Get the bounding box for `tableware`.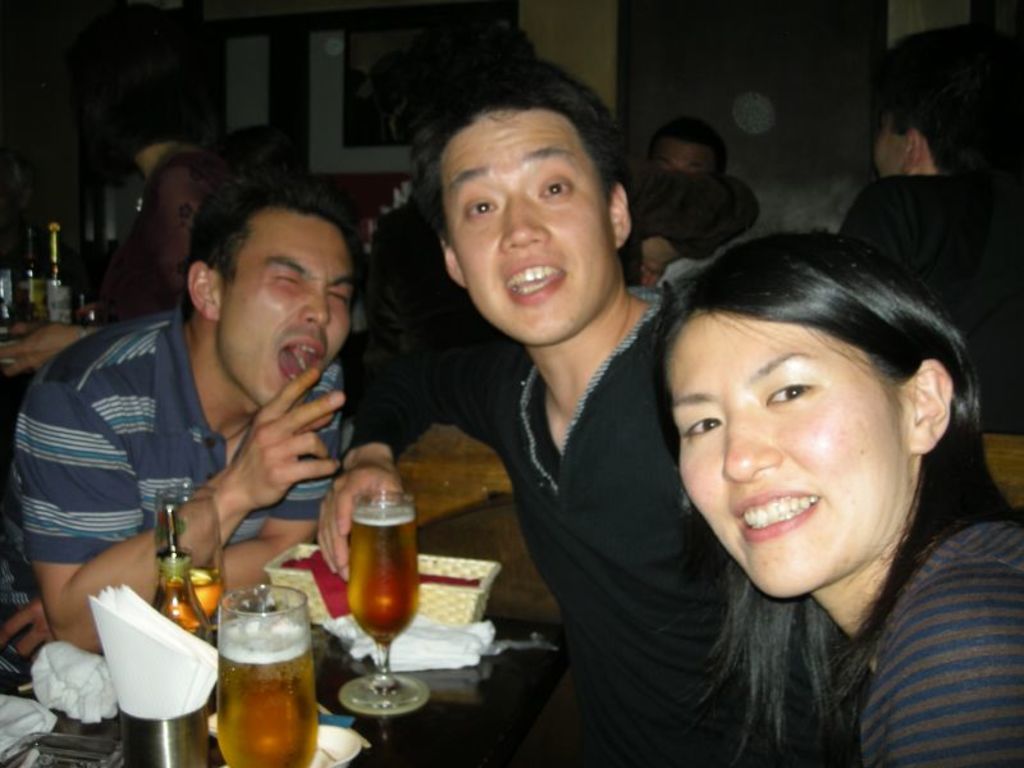
120,700,205,767.
